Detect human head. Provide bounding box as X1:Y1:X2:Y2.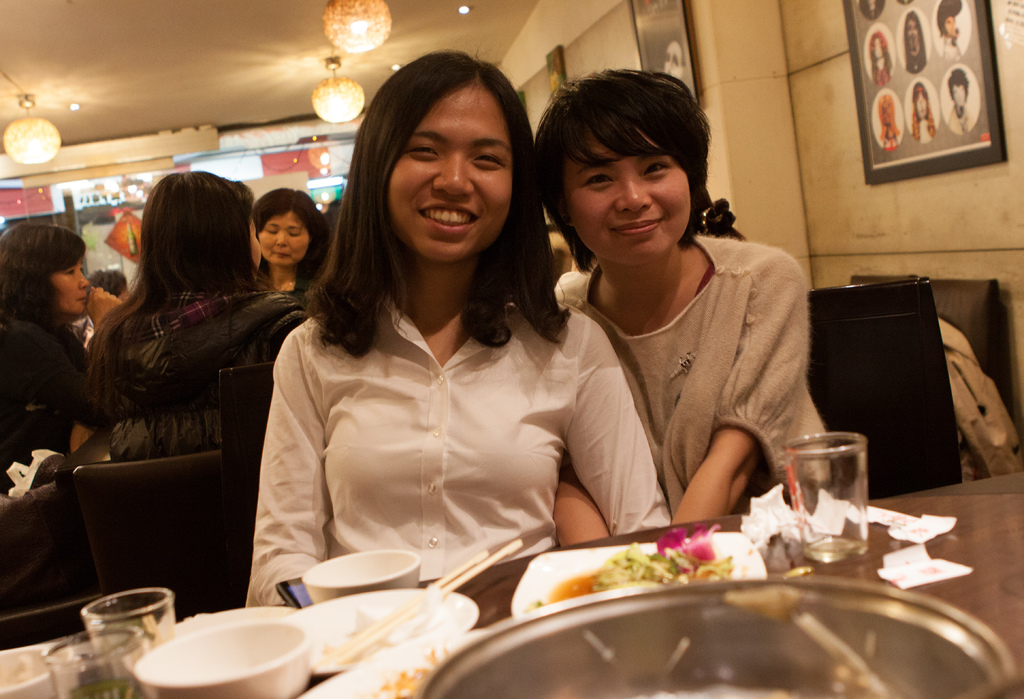
0:216:92:321.
